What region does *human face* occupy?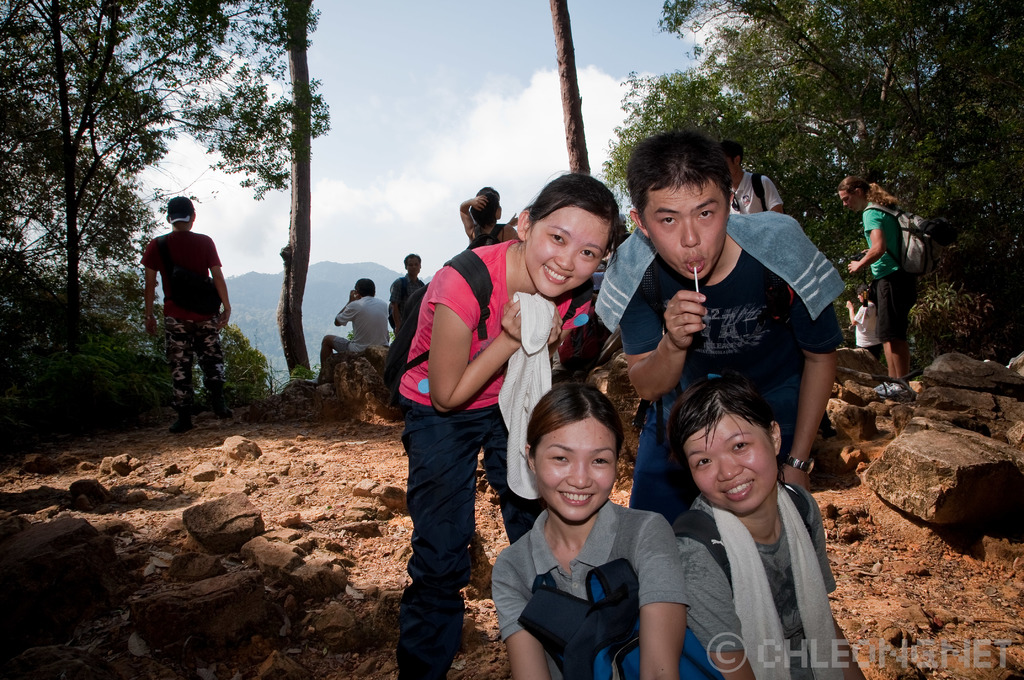
[left=684, top=414, right=778, bottom=514].
